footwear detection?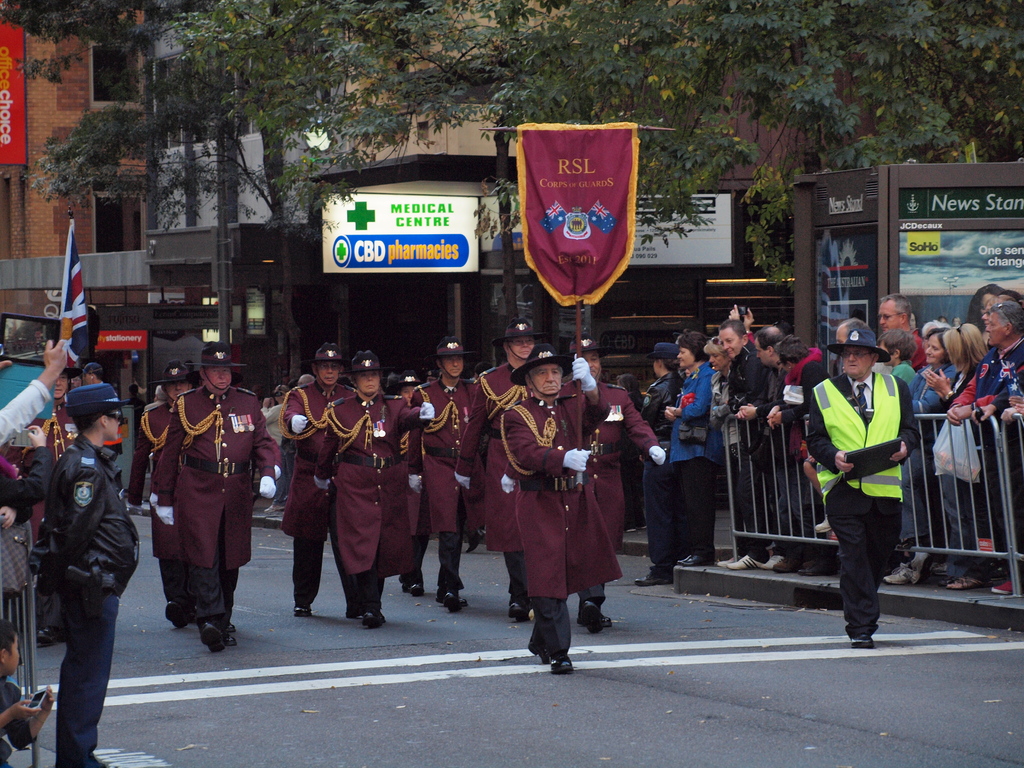
161:600:191:630
